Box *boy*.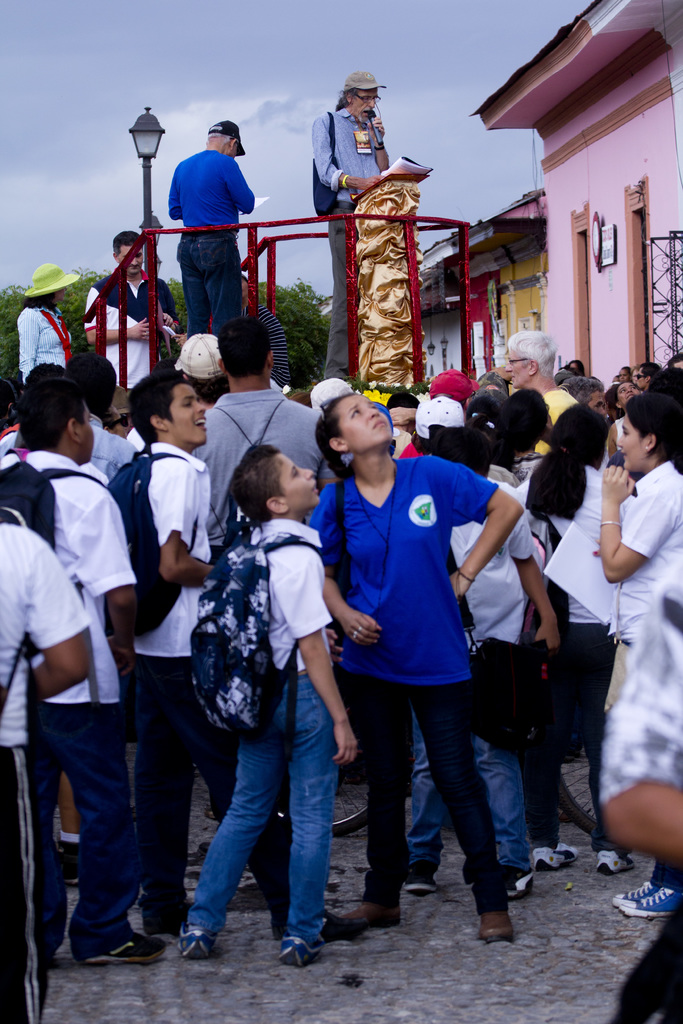
detection(176, 444, 353, 964).
